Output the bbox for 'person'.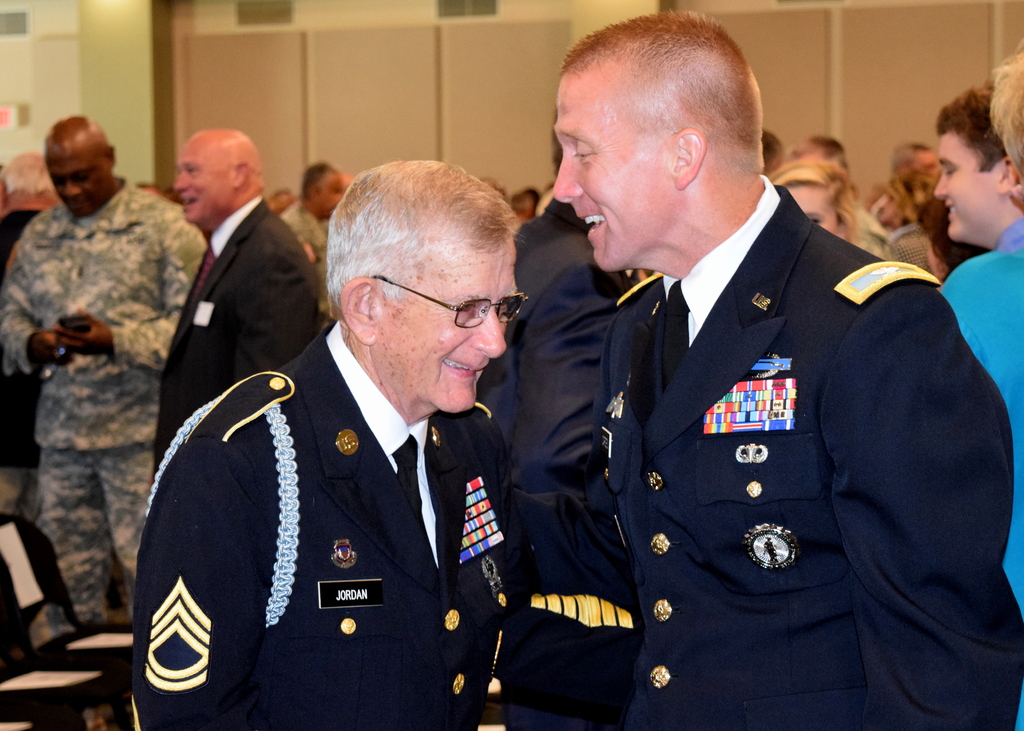
rect(11, 124, 184, 664).
